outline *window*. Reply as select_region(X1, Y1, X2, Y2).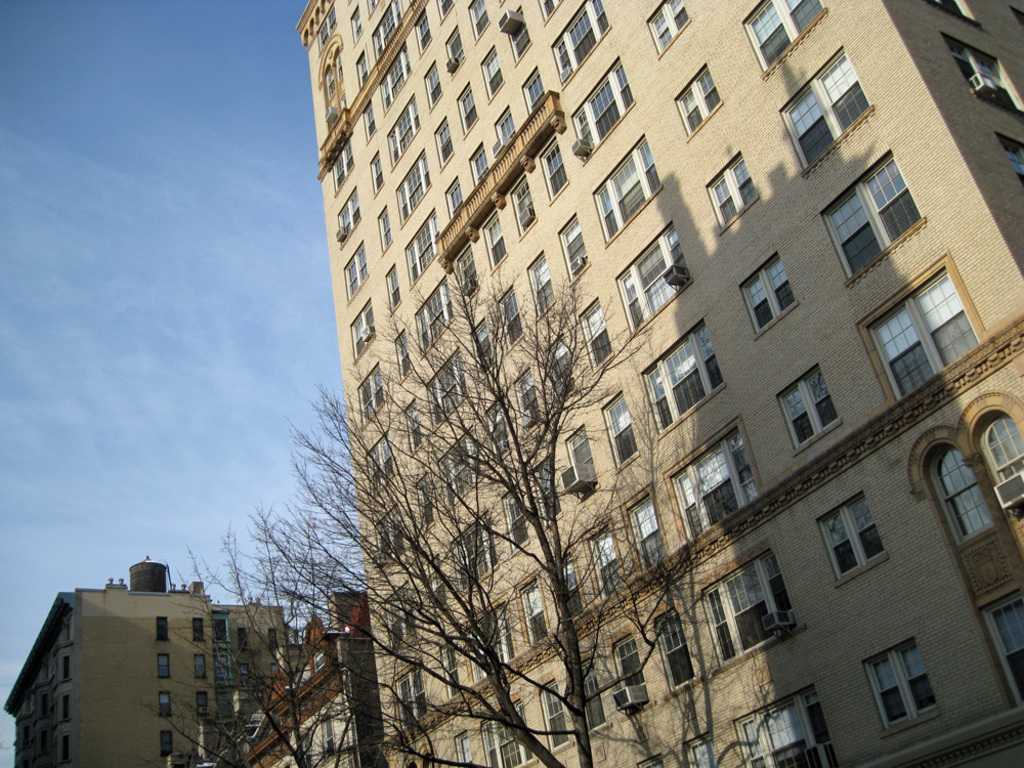
select_region(518, 570, 550, 652).
